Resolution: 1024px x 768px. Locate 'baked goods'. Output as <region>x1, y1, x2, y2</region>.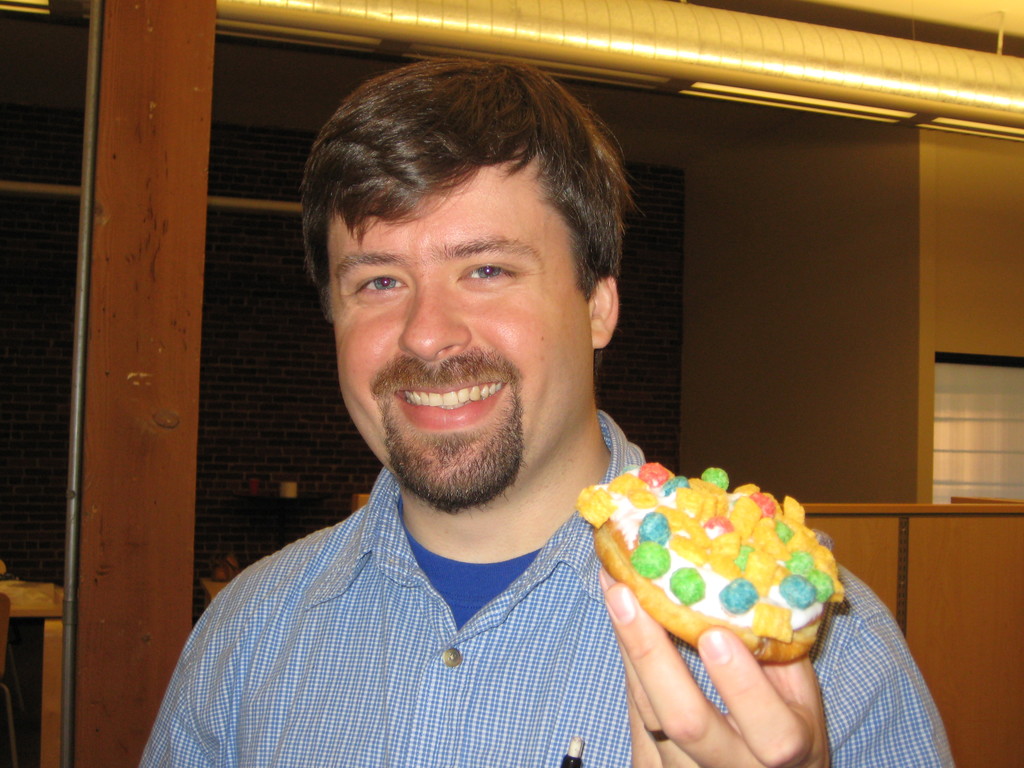
<region>605, 494, 828, 712</region>.
